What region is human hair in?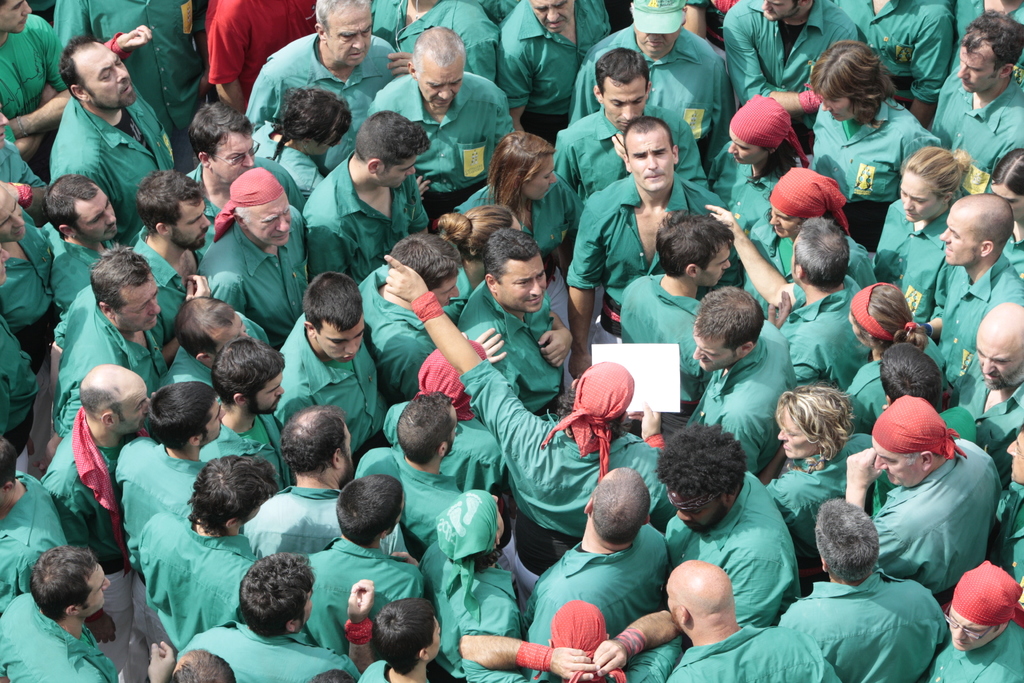
x1=374, y1=598, x2=436, y2=674.
